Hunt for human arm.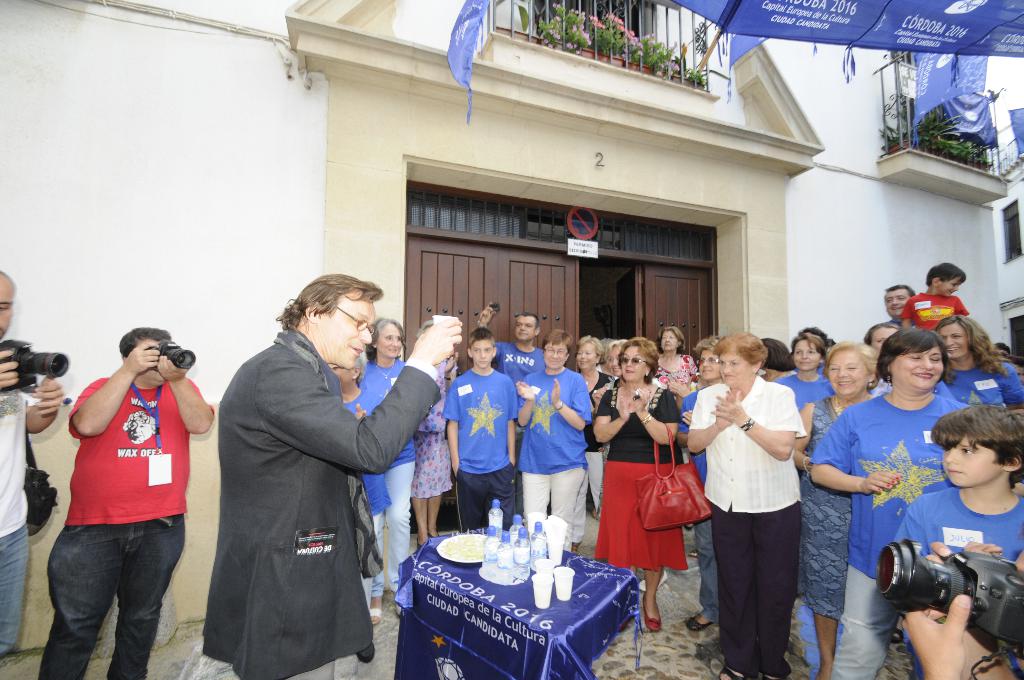
Hunted down at bbox=(20, 367, 64, 441).
